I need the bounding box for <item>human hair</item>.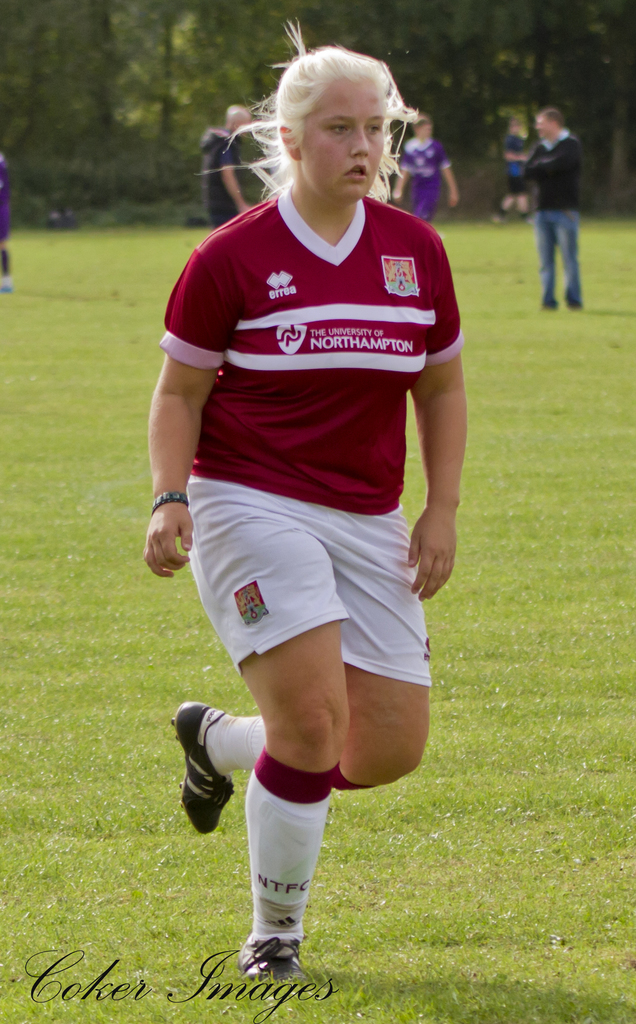
Here it is: box=[241, 31, 416, 217].
